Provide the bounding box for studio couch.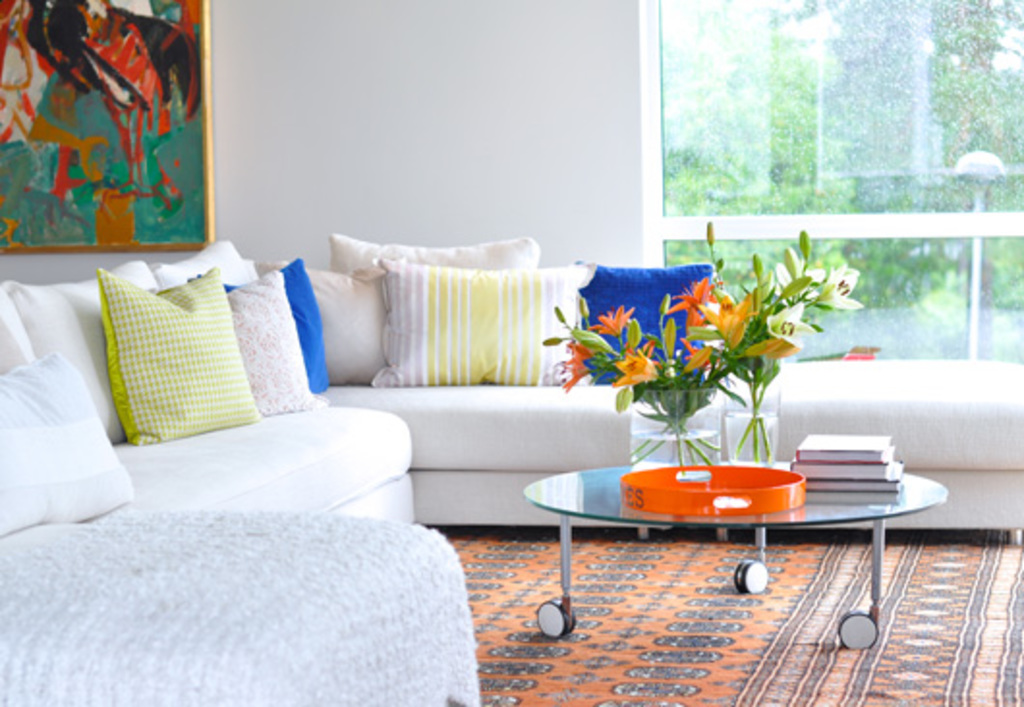
[left=0, top=236, right=641, bottom=556].
